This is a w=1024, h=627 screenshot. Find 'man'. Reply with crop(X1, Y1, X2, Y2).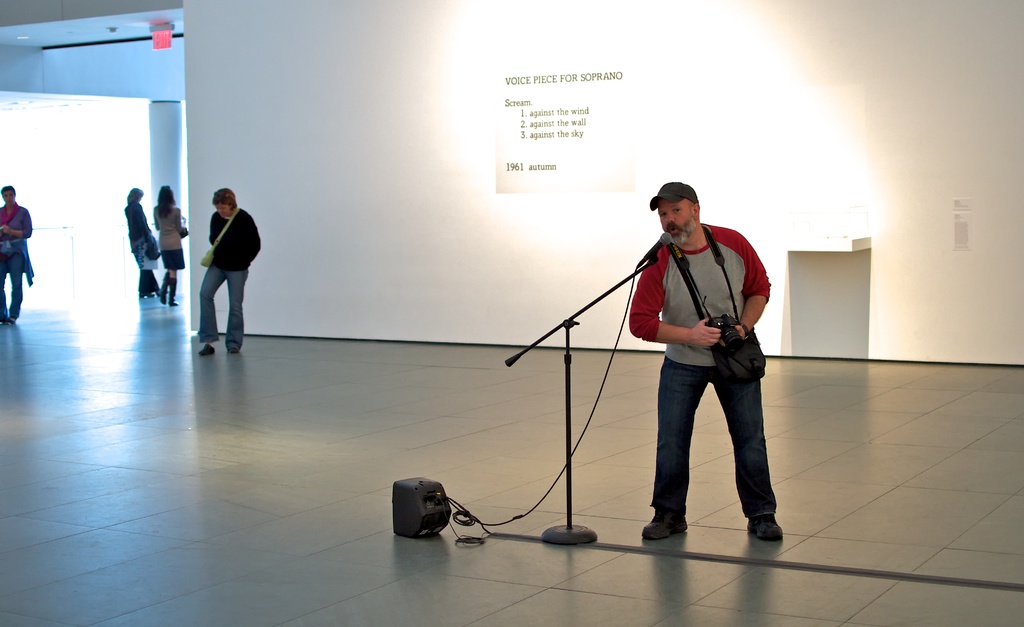
crop(615, 182, 789, 550).
